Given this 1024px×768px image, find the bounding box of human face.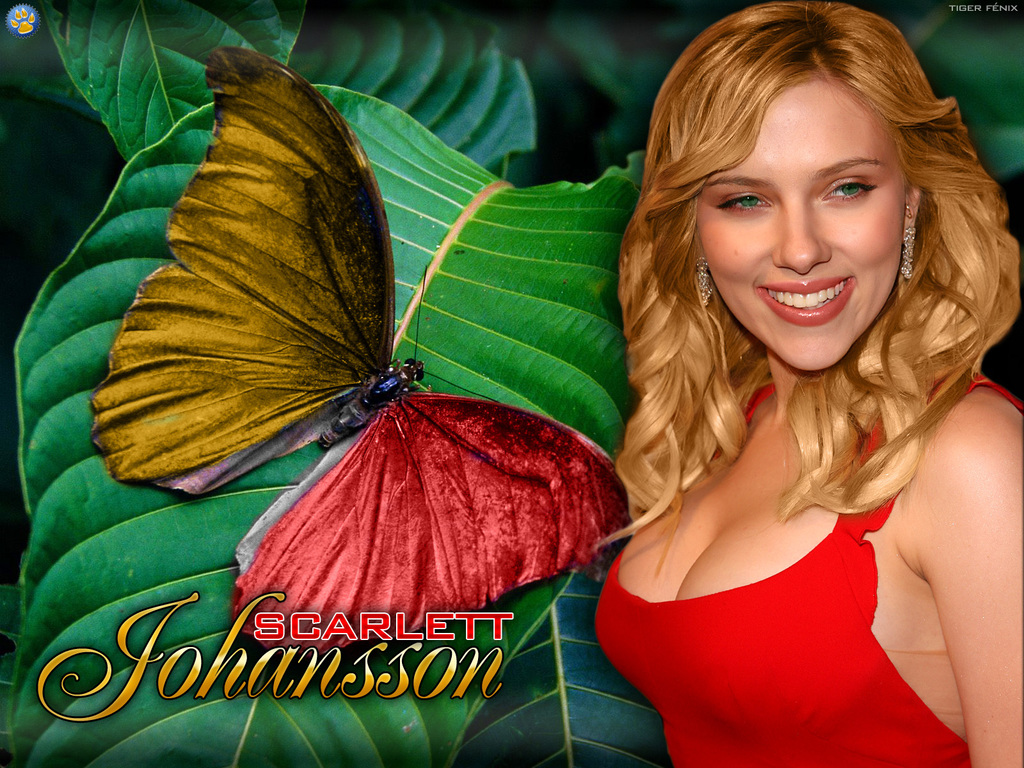
(left=694, top=87, right=902, bottom=376).
